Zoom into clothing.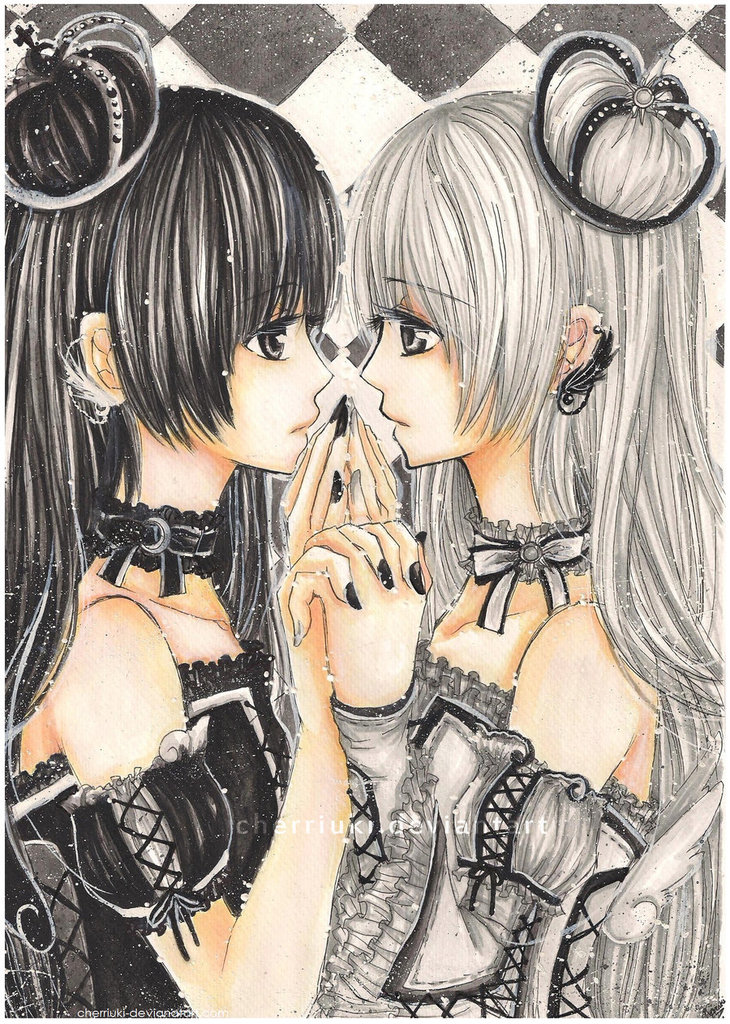
Zoom target: left=0, top=636, right=286, bottom=1023.
